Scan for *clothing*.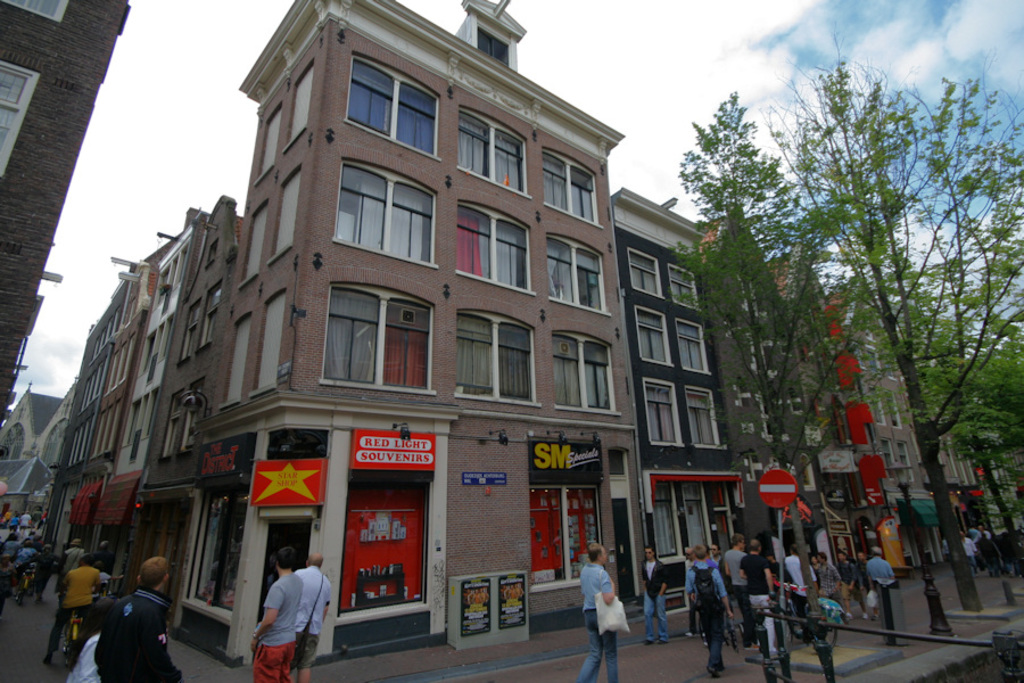
Scan result: bbox=(94, 577, 181, 682).
